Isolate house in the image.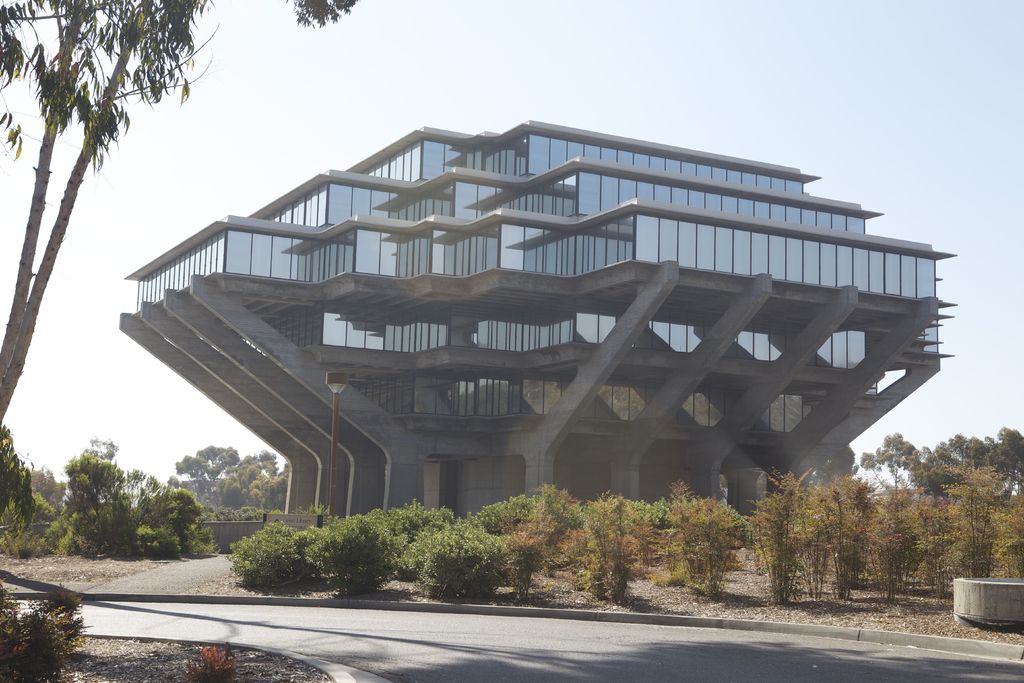
Isolated region: [left=104, top=89, right=960, bottom=607].
